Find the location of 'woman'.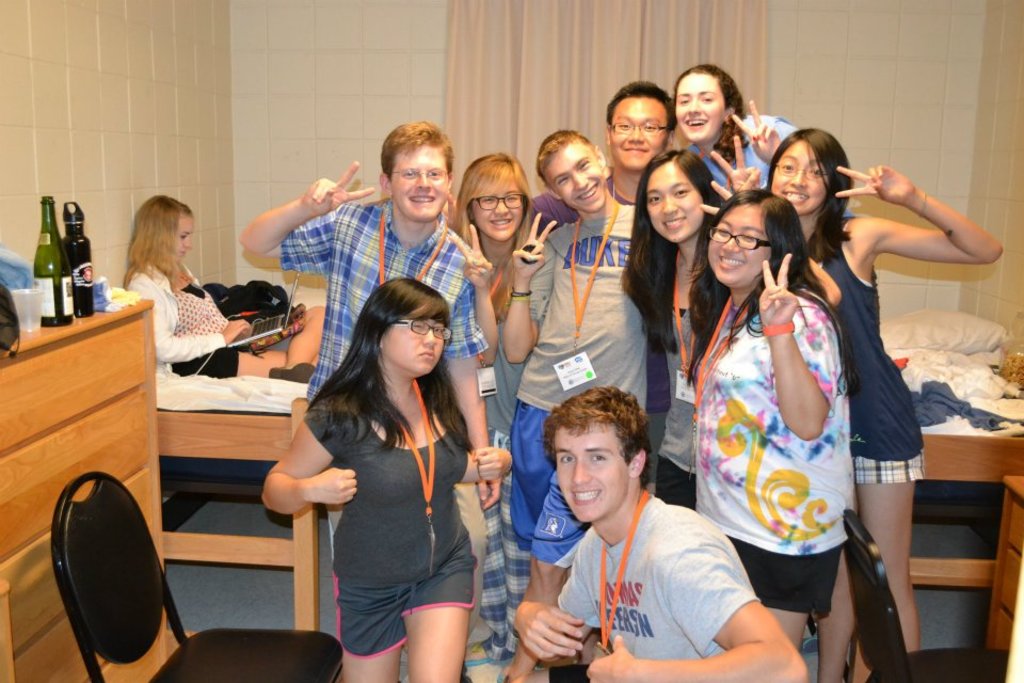
Location: x1=668 y1=65 x2=801 y2=210.
